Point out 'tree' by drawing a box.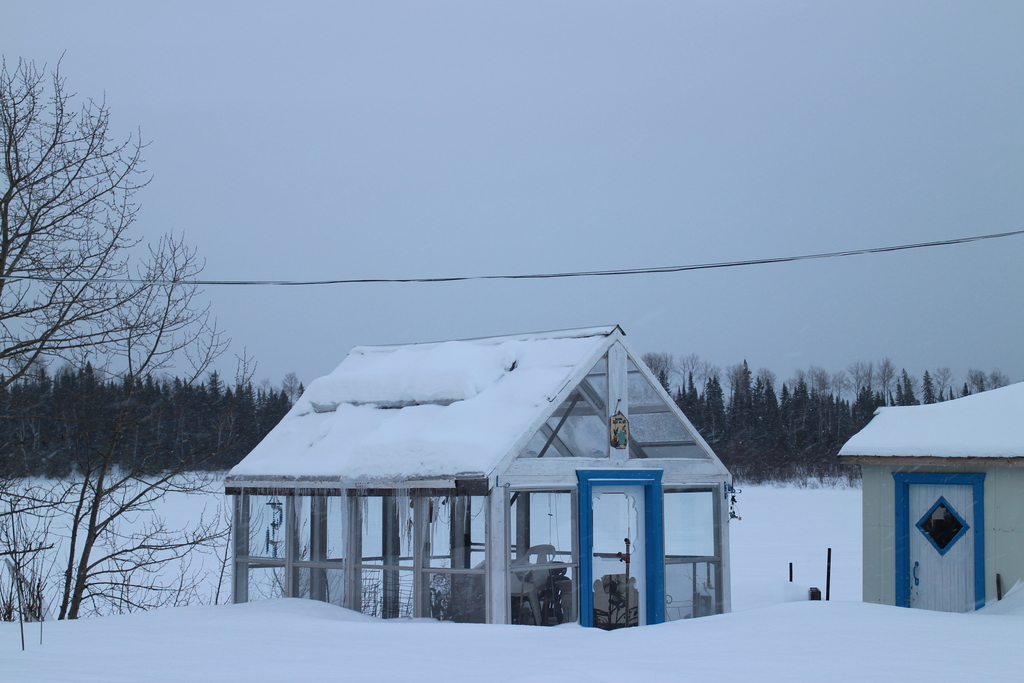
select_region(254, 388, 268, 440).
